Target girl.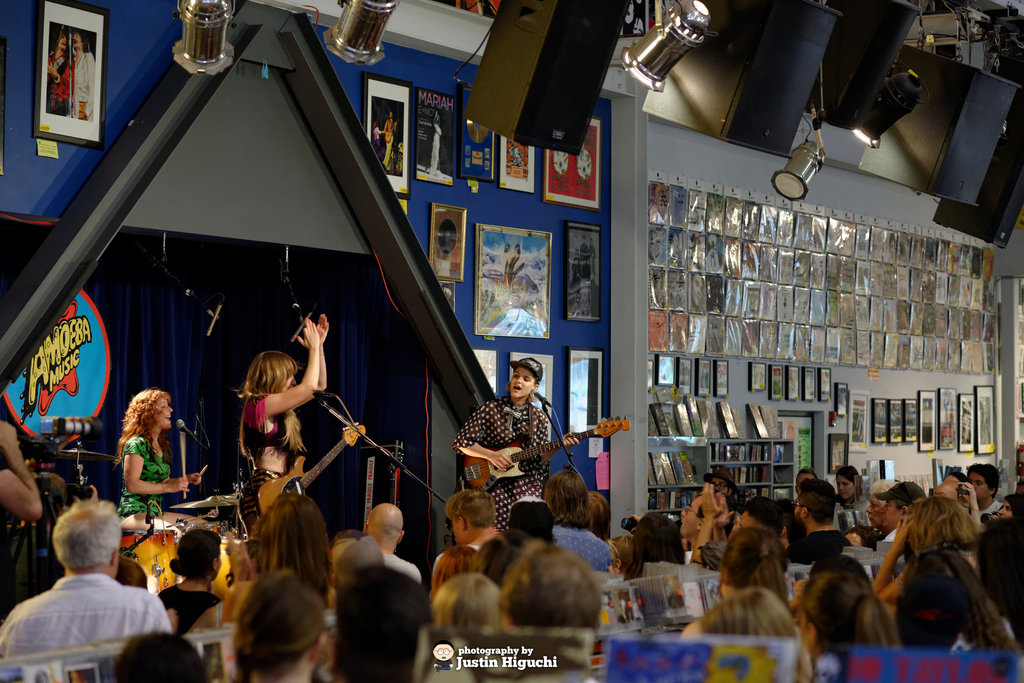
Target region: Rect(891, 550, 1018, 651).
